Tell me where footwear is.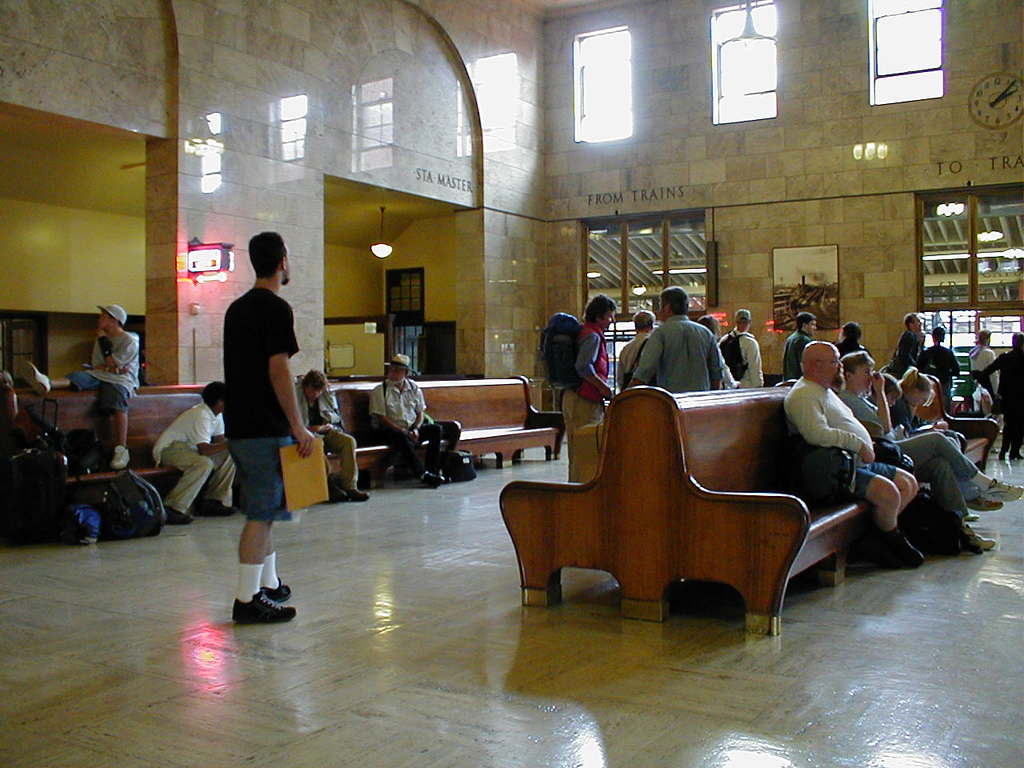
footwear is at rect(966, 530, 998, 550).
